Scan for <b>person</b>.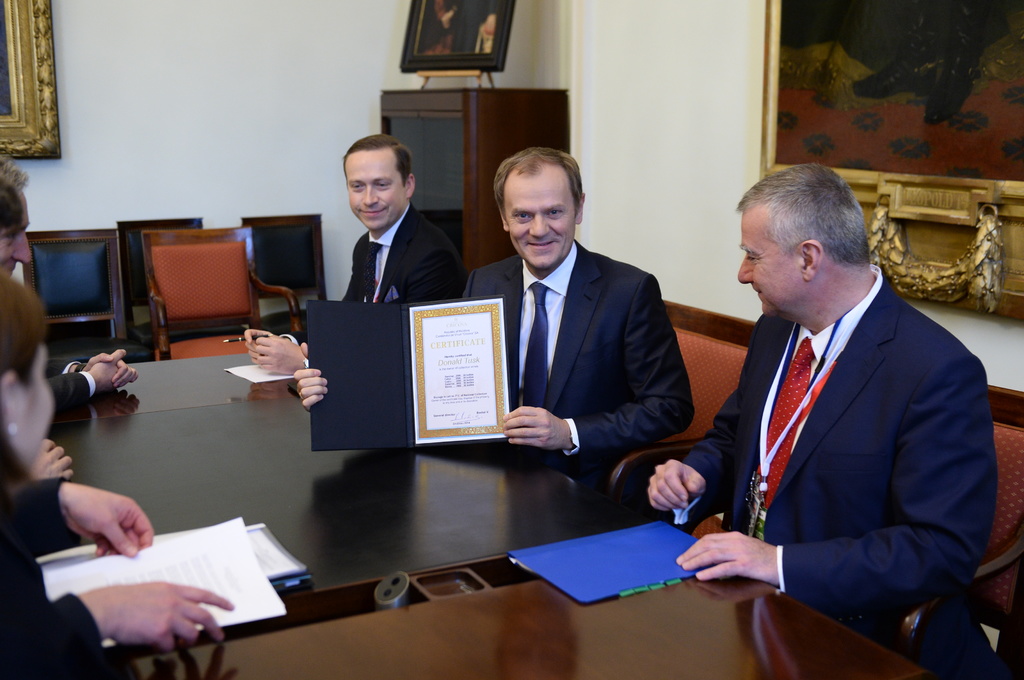
Scan result: <box>0,159,38,281</box>.
